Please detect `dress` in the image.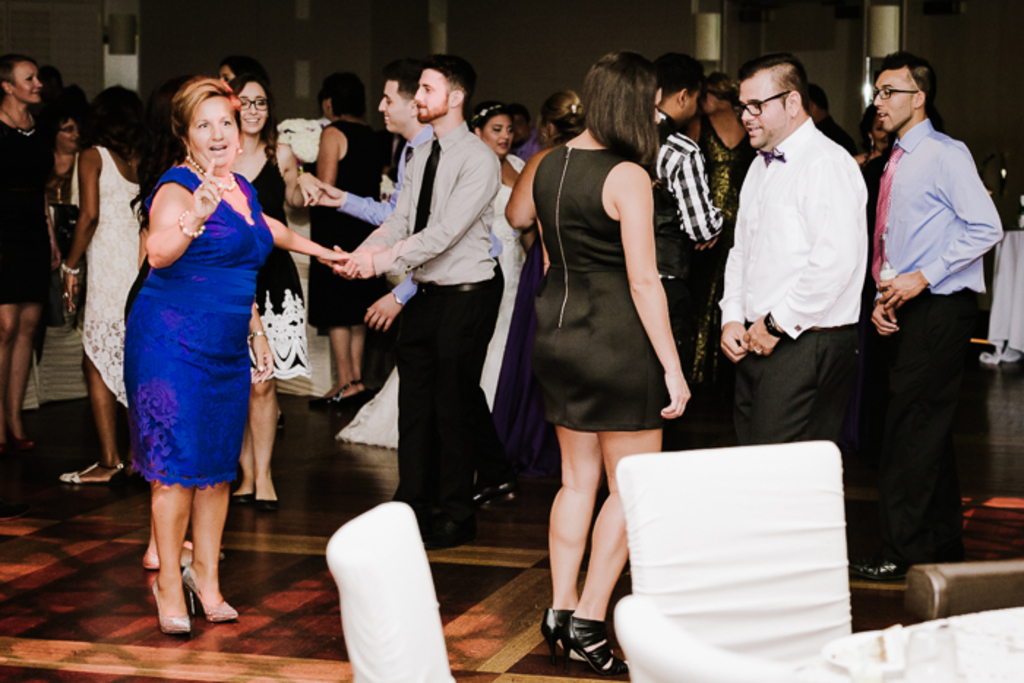
region(315, 114, 385, 329).
